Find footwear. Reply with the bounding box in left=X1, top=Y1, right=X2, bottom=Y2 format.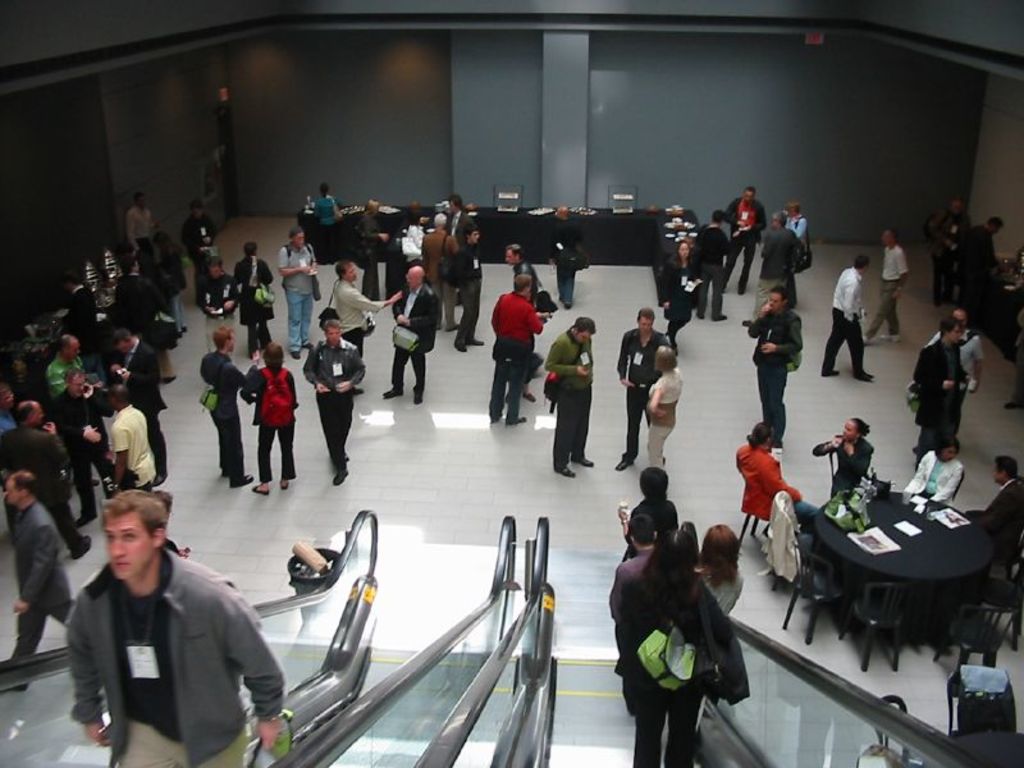
left=384, top=388, right=404, bottom=394.
